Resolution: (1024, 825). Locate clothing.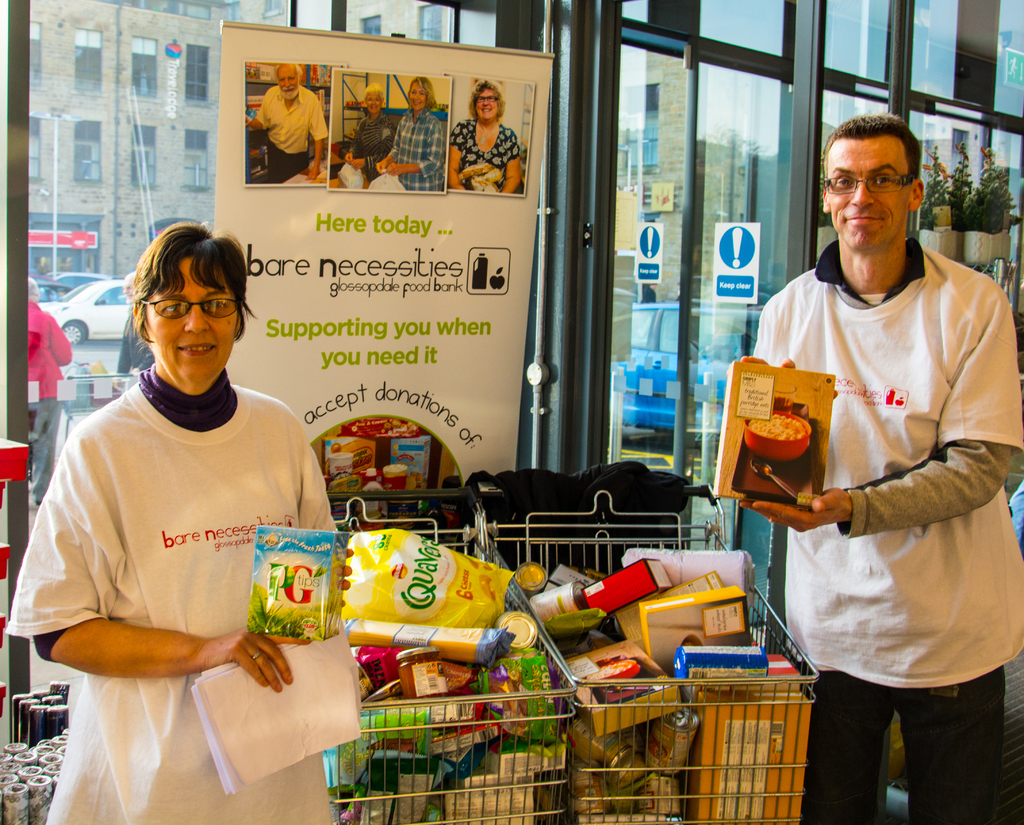
rect(12, 358, 349, 824).
